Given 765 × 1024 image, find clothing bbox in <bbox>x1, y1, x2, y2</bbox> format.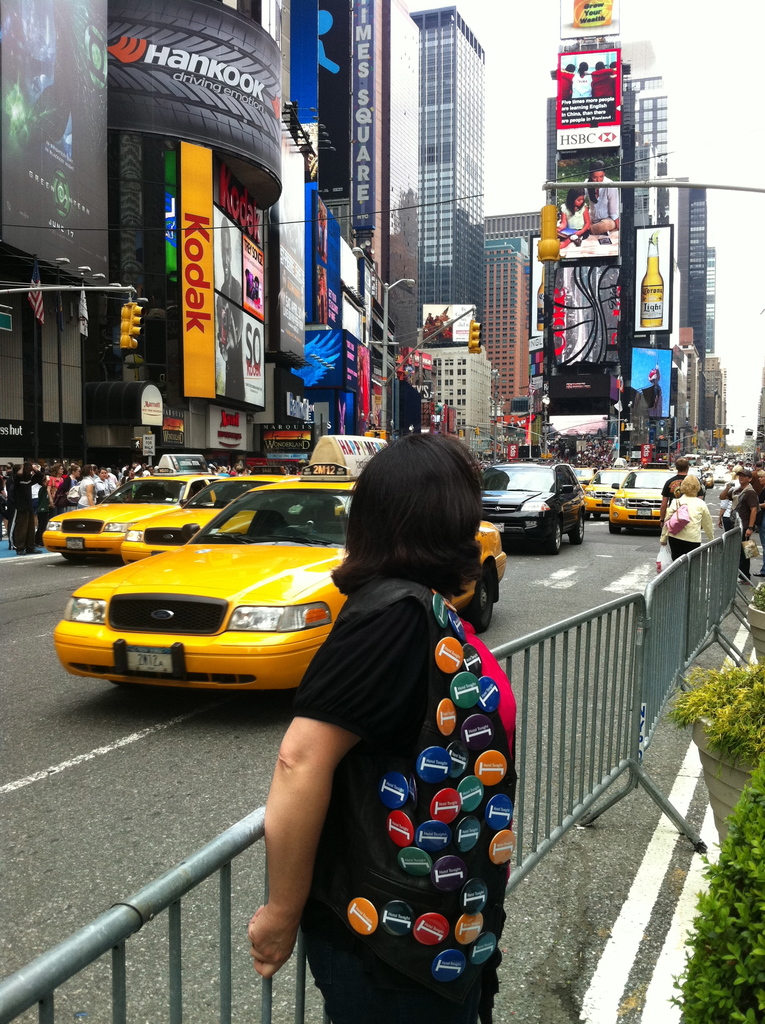
<bbox>1, 477, 50, 547</bbox>.
